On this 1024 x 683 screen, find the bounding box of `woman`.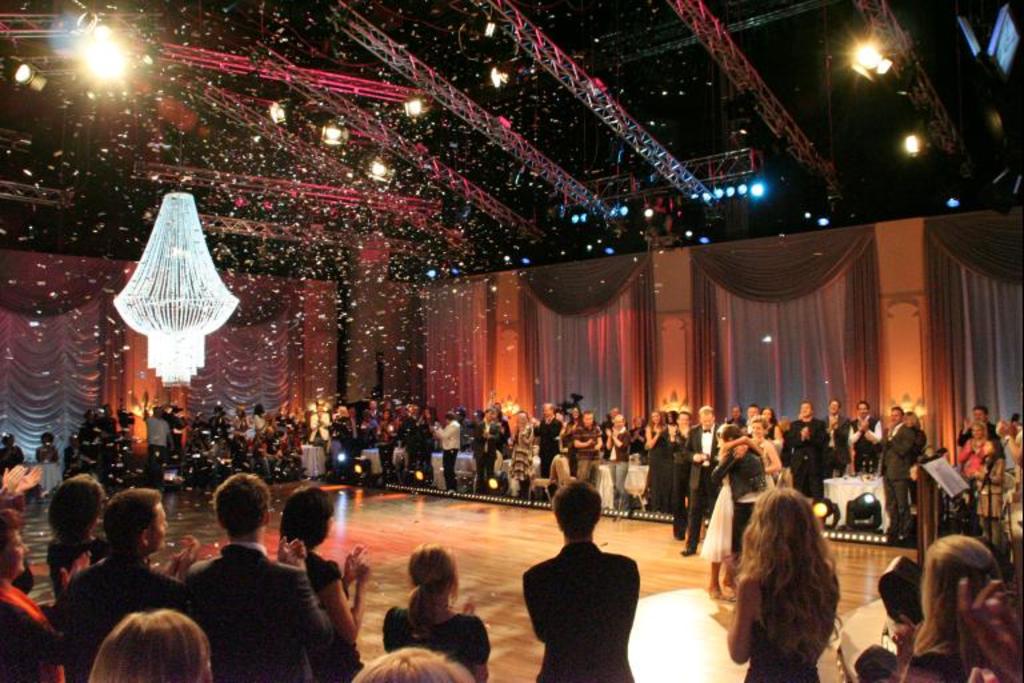
Bounding box: detection(887, 524, 1013, 682).
